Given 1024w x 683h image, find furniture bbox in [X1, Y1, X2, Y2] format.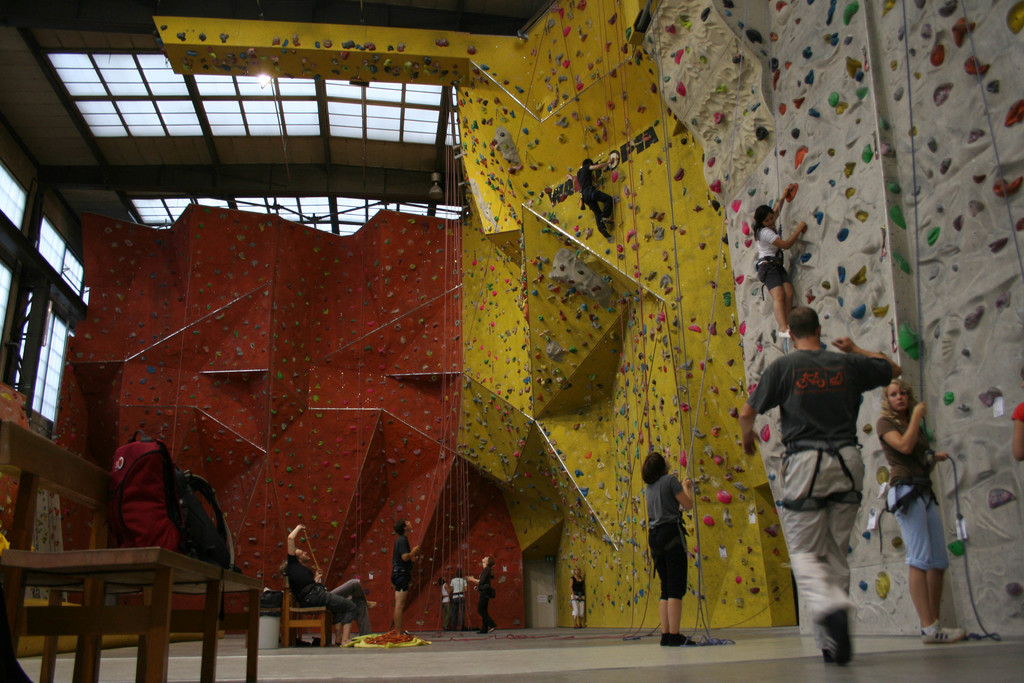
[276, 586, 331, 649].
